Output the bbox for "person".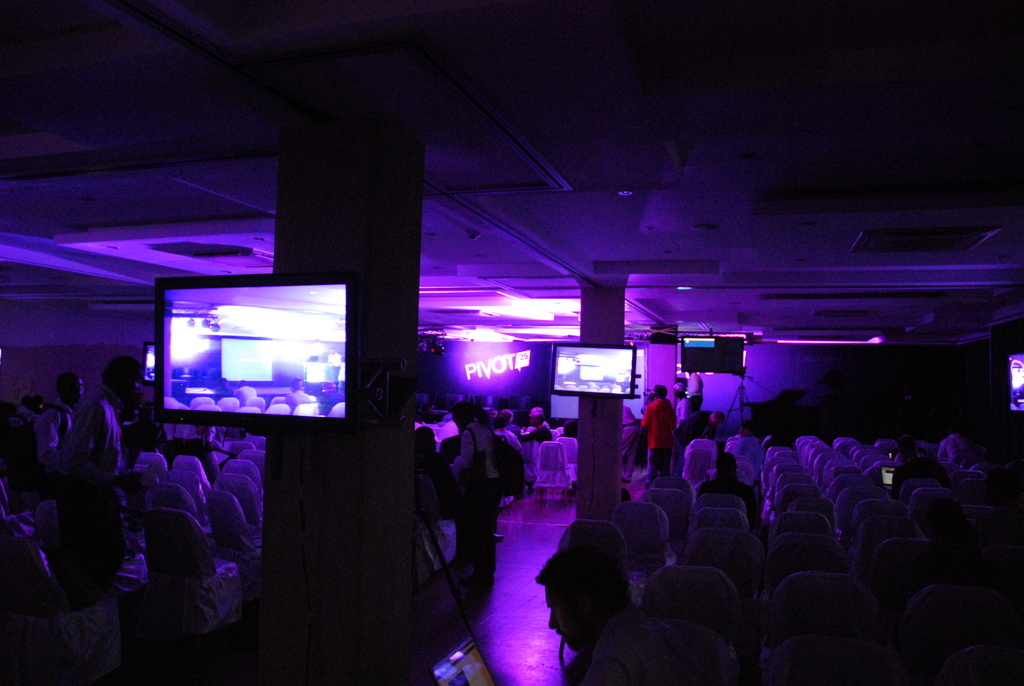
box=[51, 360, 144, 600].
